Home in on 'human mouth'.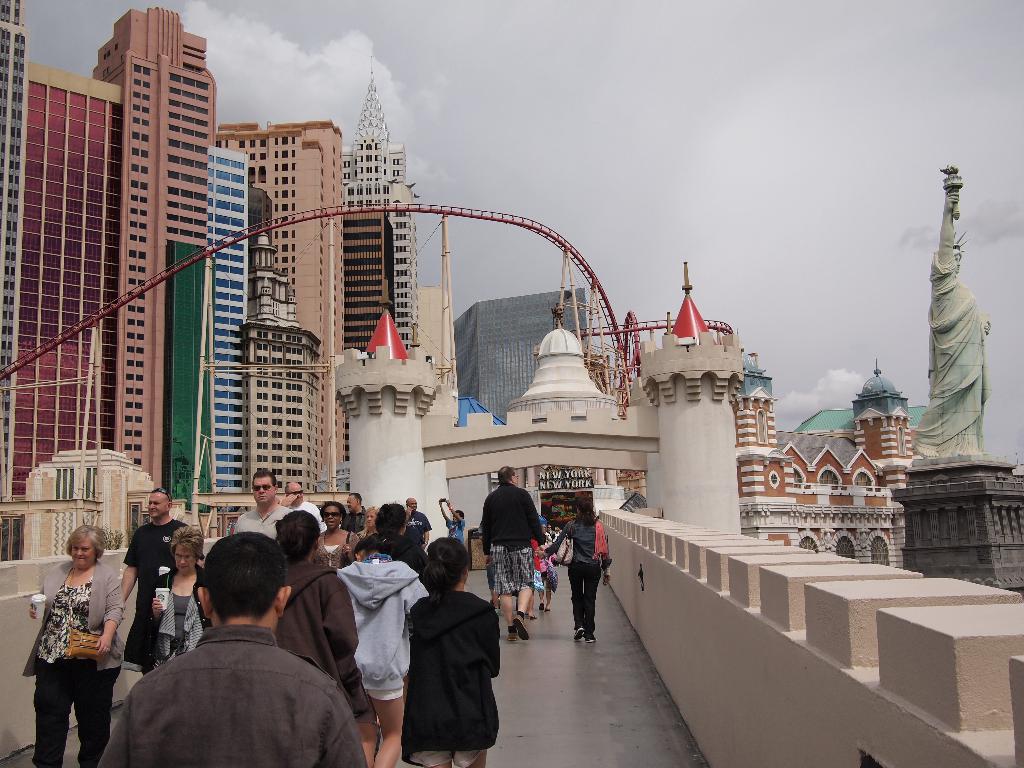
Homed in at [x1=76, y1=559, x2=86, y2=563].
